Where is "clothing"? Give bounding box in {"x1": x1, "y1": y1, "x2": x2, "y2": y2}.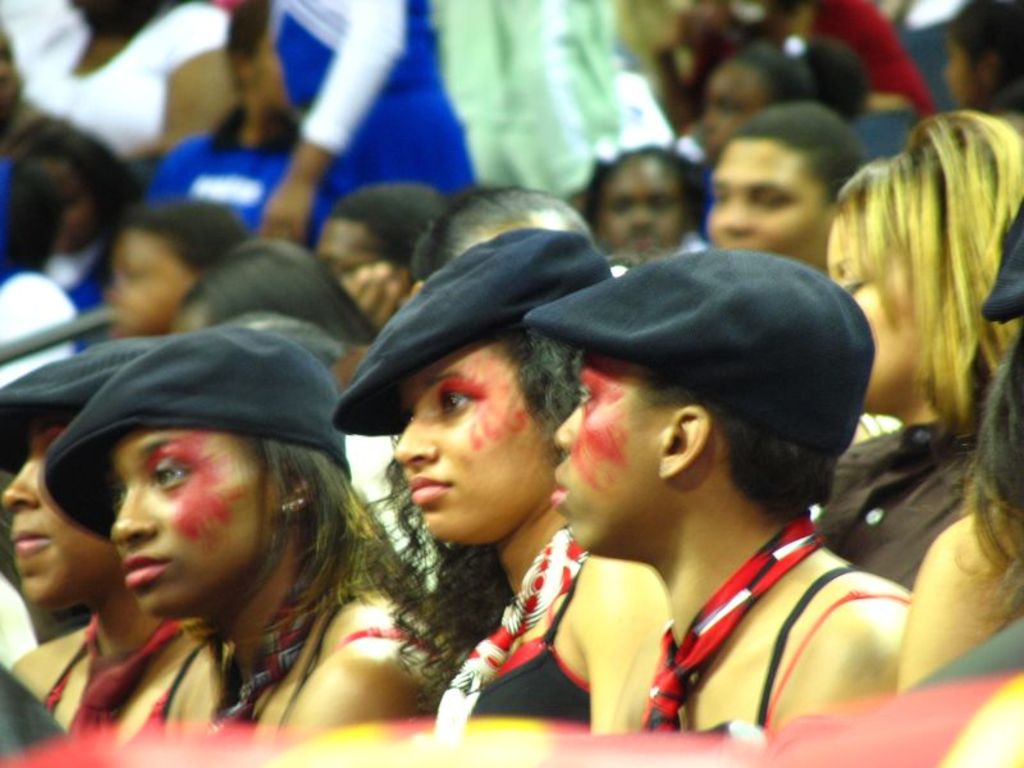
{"x1": 801, "y1": 408, "x2": 988, "y2": 591}.
